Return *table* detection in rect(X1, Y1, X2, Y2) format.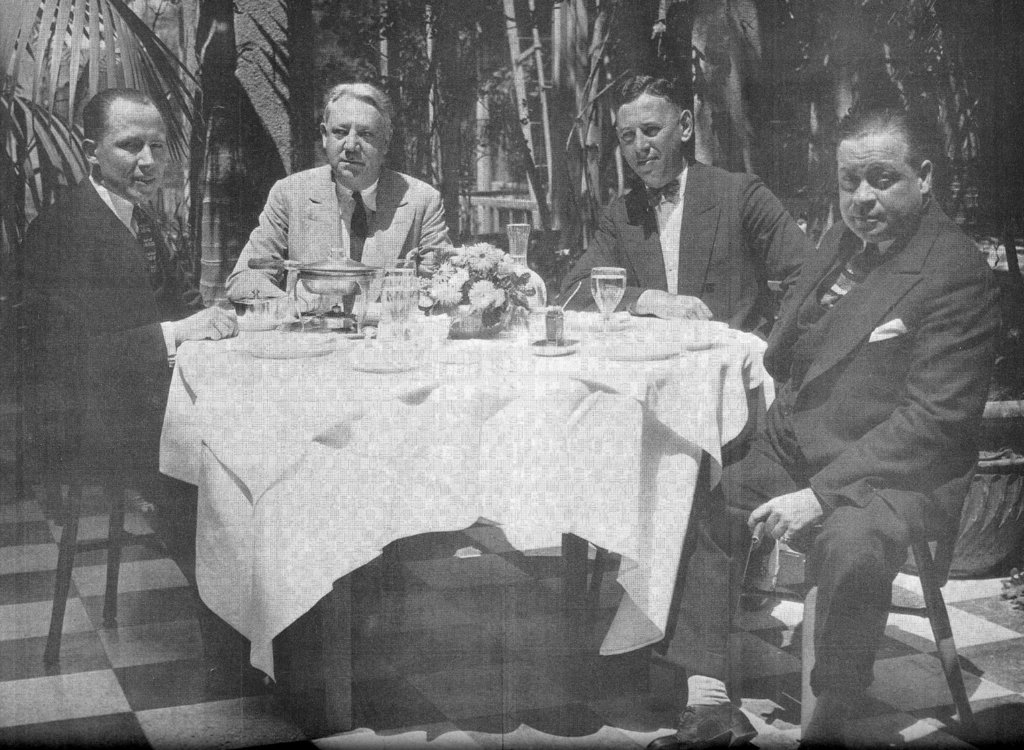
rect(138, 270, 799, 665).
